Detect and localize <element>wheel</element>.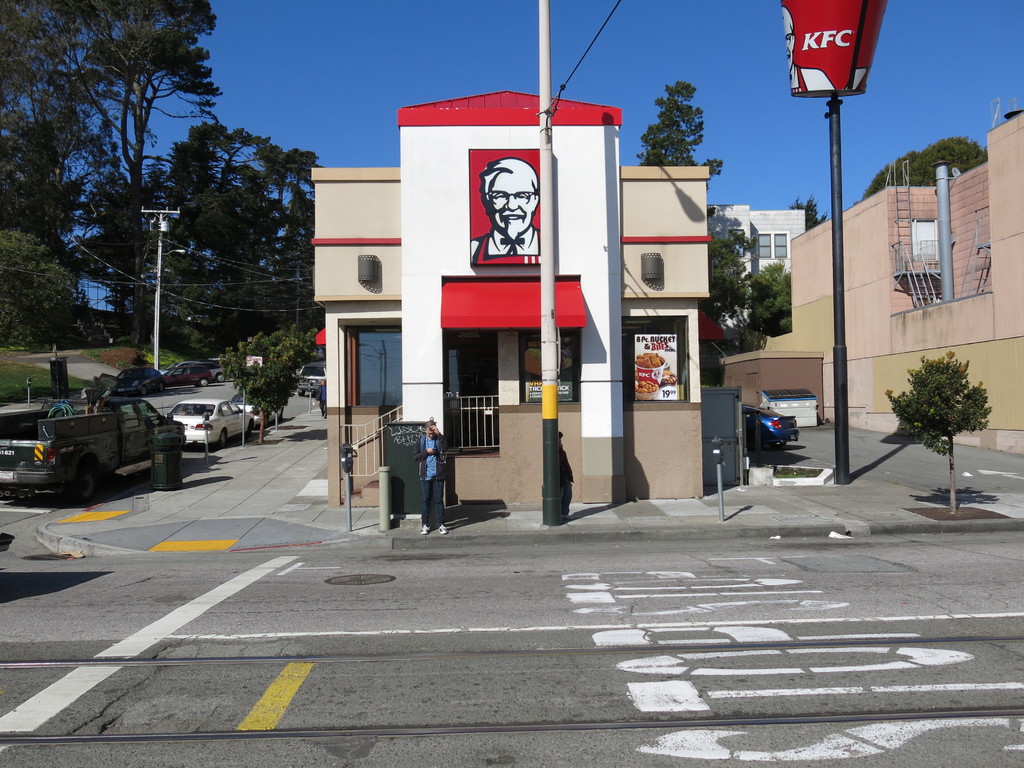
Localized at 245/422/254/439.
